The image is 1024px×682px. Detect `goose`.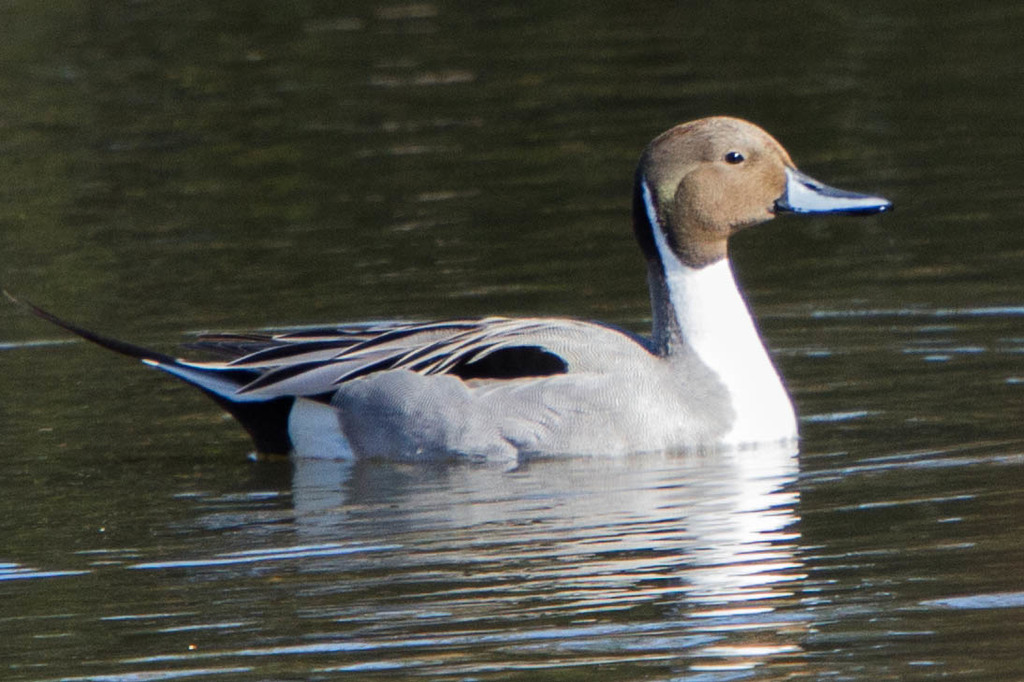
Detection: l=0, t=109, r=899, b=464.
